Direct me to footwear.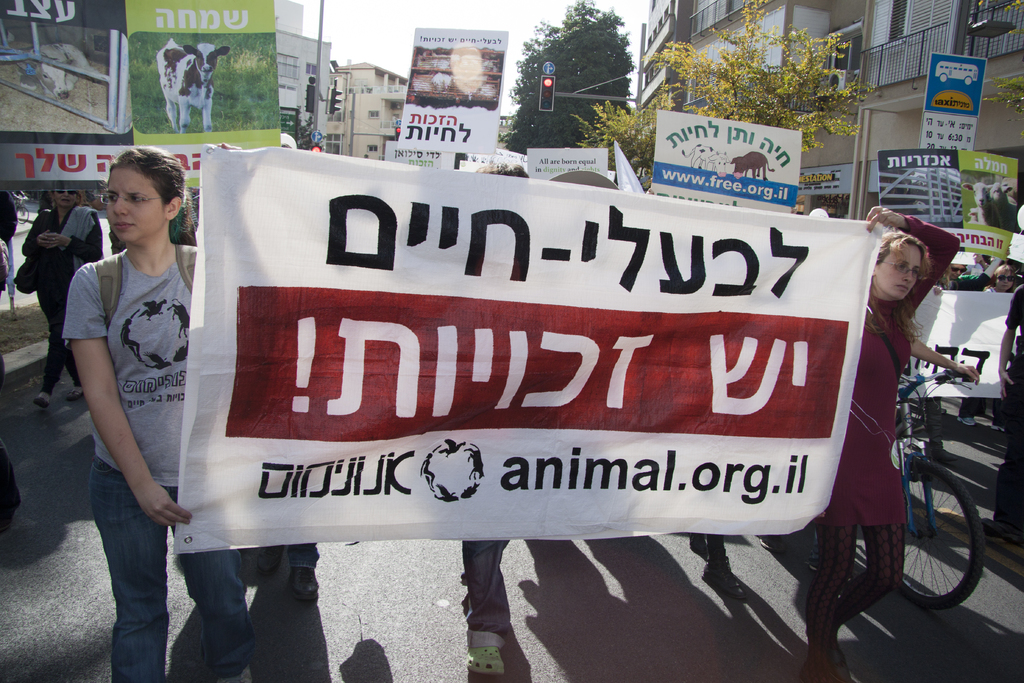
Direction: [980, 518, 1023, 547].
